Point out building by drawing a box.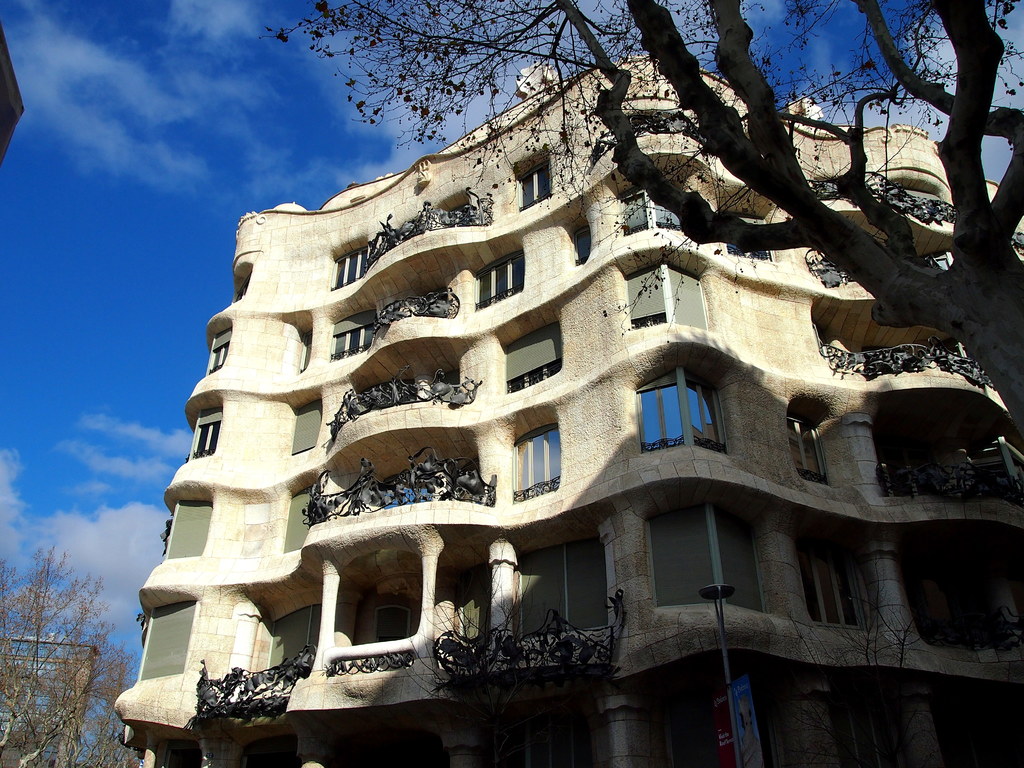
[left=117, top=60, right=1023, bottom=767].
